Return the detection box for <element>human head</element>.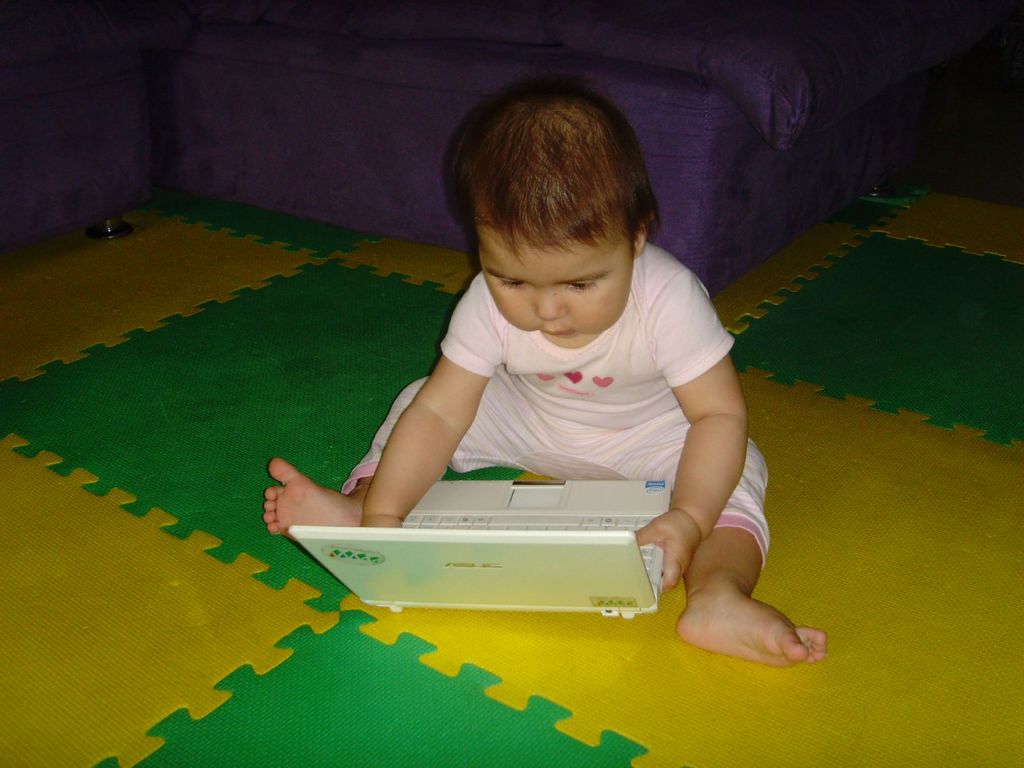
x1=459 y1=91 x2=652 y2=337.
